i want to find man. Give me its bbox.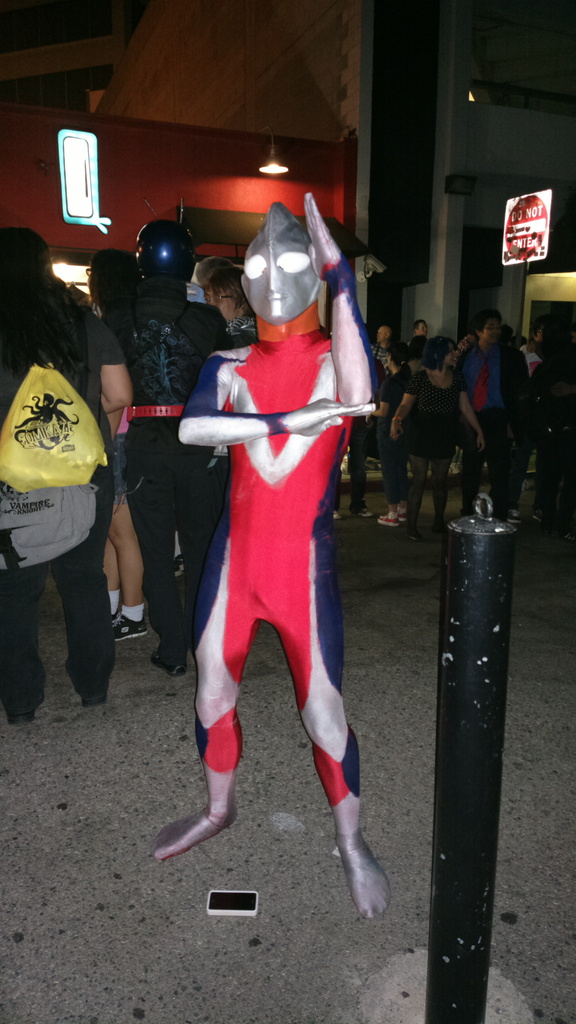
0 230 134 727.
